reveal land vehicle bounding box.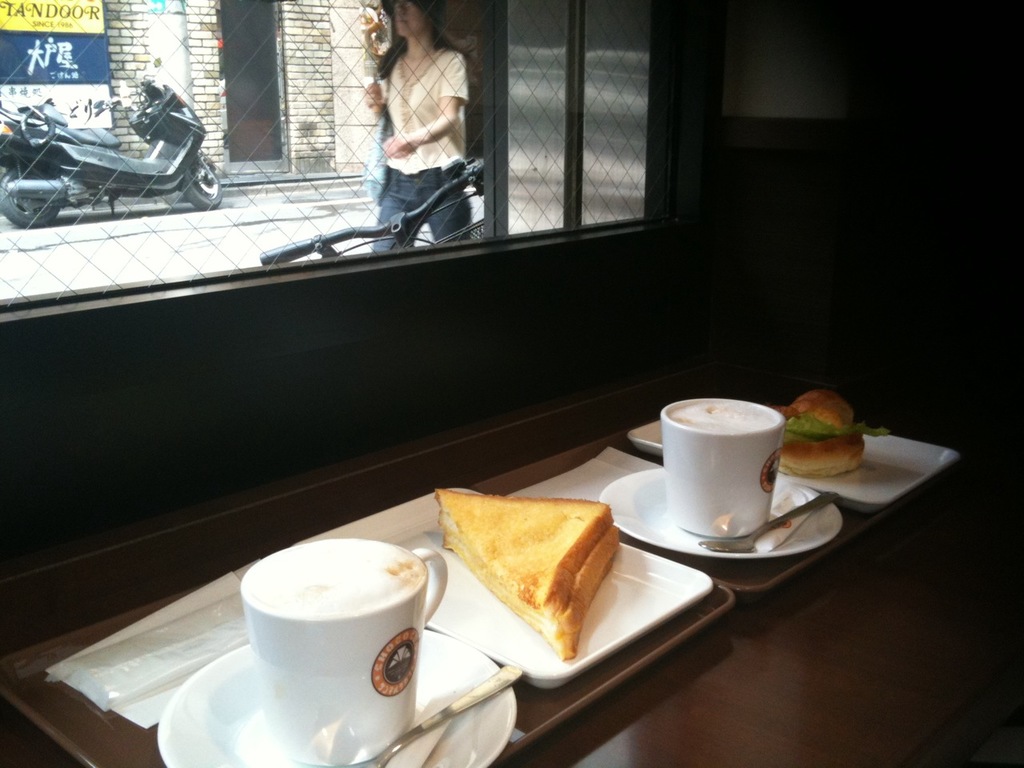
Revealed: [0, 58, 221, 226].
